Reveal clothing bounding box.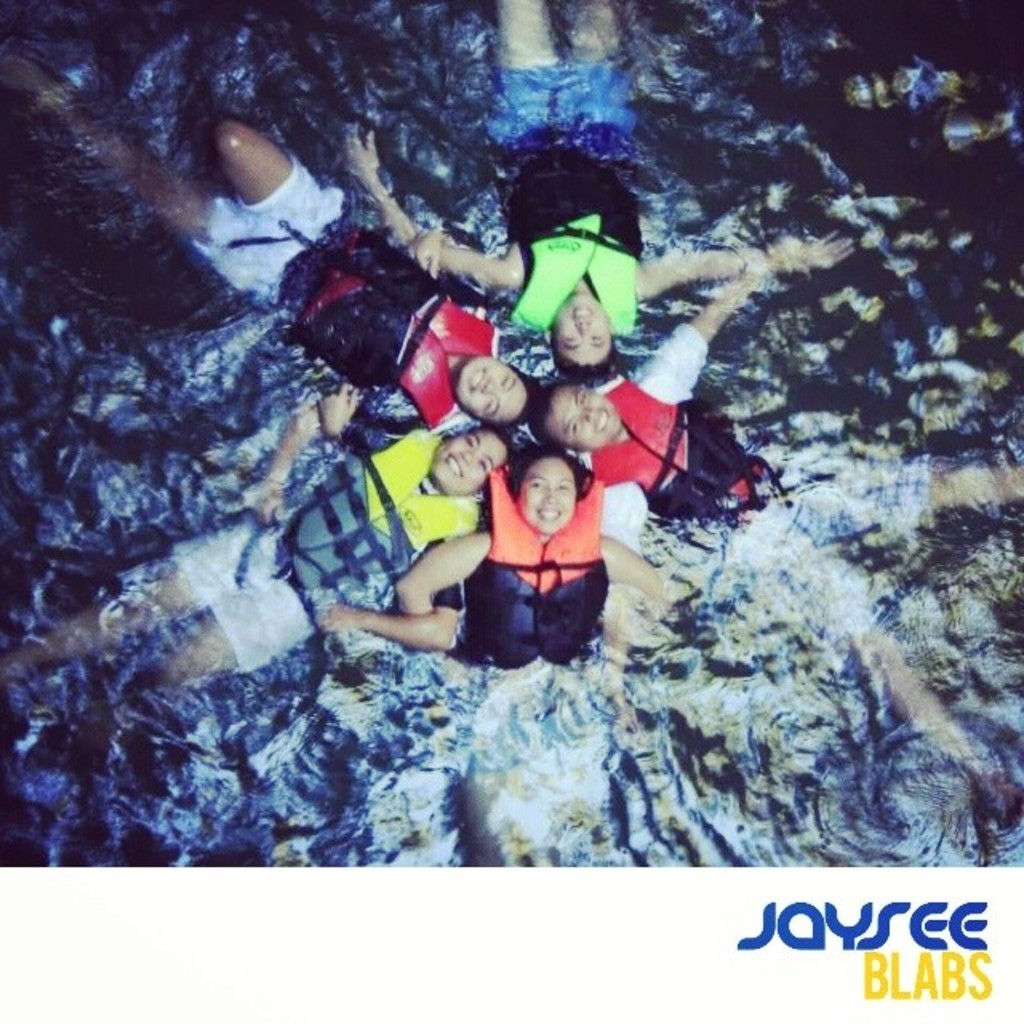
Revealed: {"left": 723, "top": 456, "right": 936, "bottom": 646}.
